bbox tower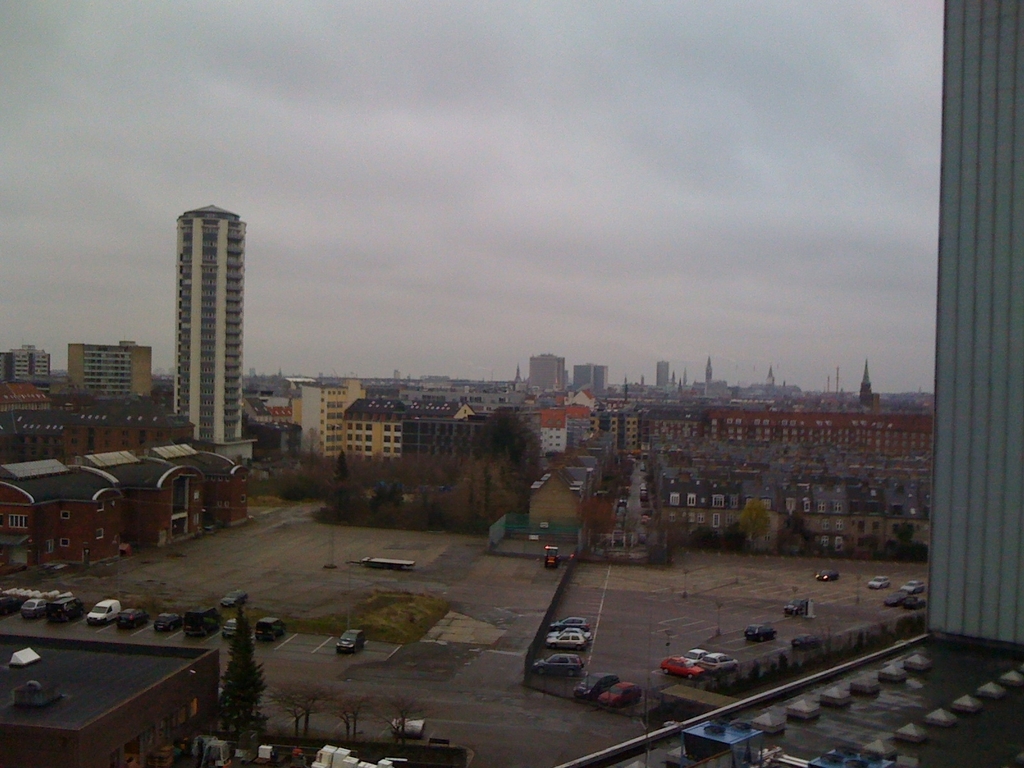
select_region(593, 365, 608, 394)
